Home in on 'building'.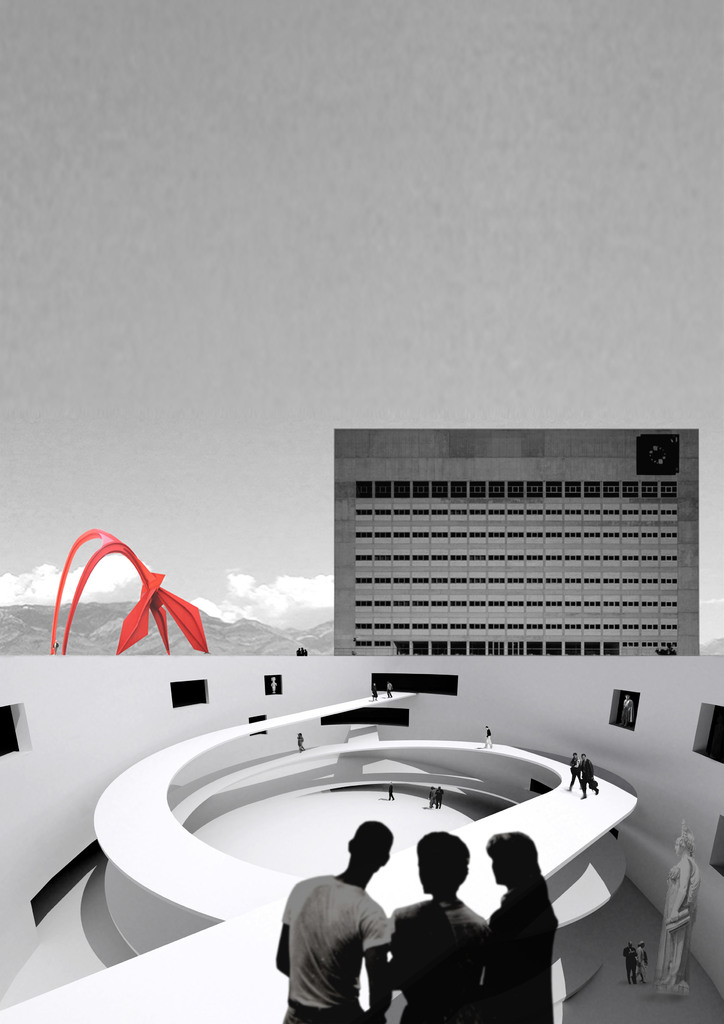
Homed in at locate(0, 655, 723, 1023).
